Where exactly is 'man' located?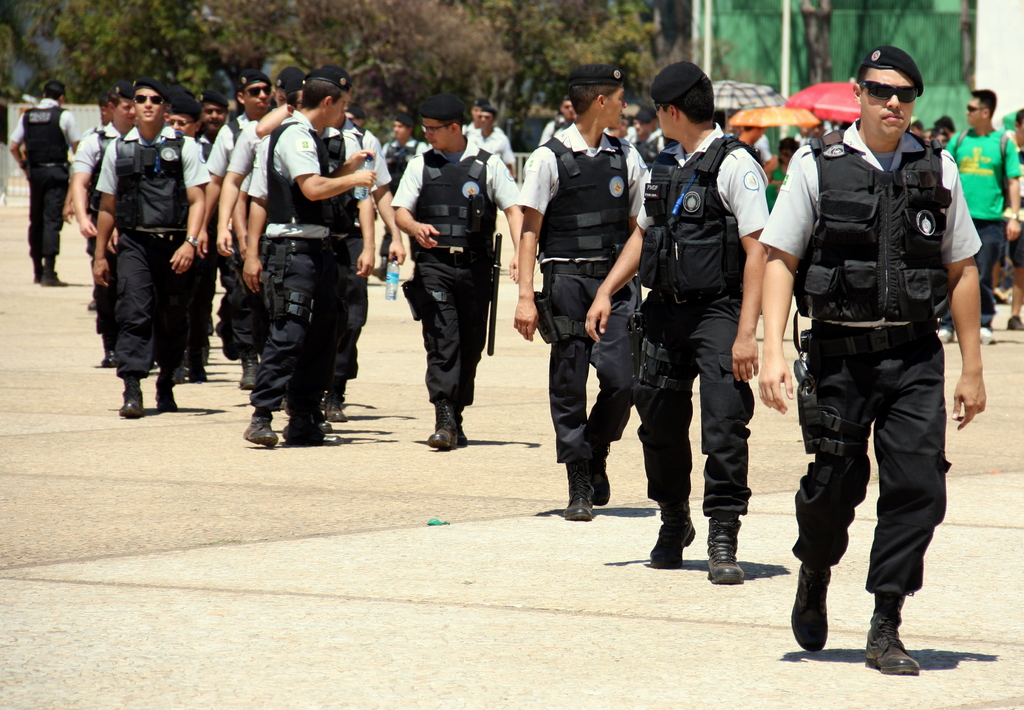
Its bounding box is x1=778 y1=44 x2=986 y2=660.
